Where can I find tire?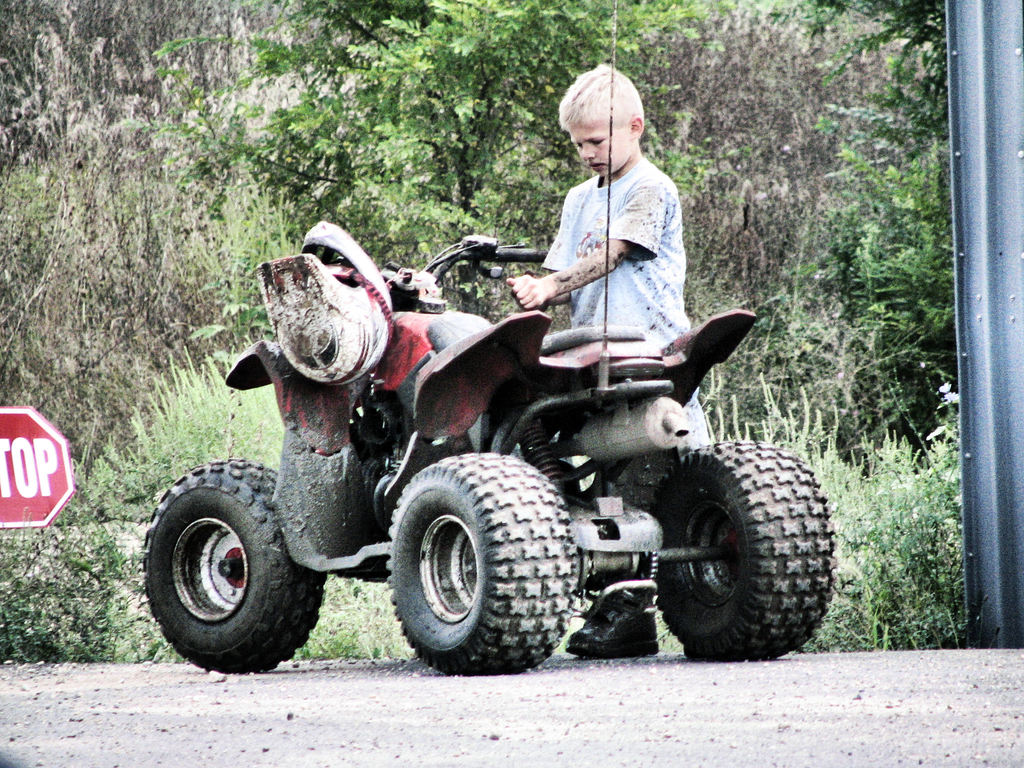
You can find it at x1=143 y1=461 x2=323 y2=673.
